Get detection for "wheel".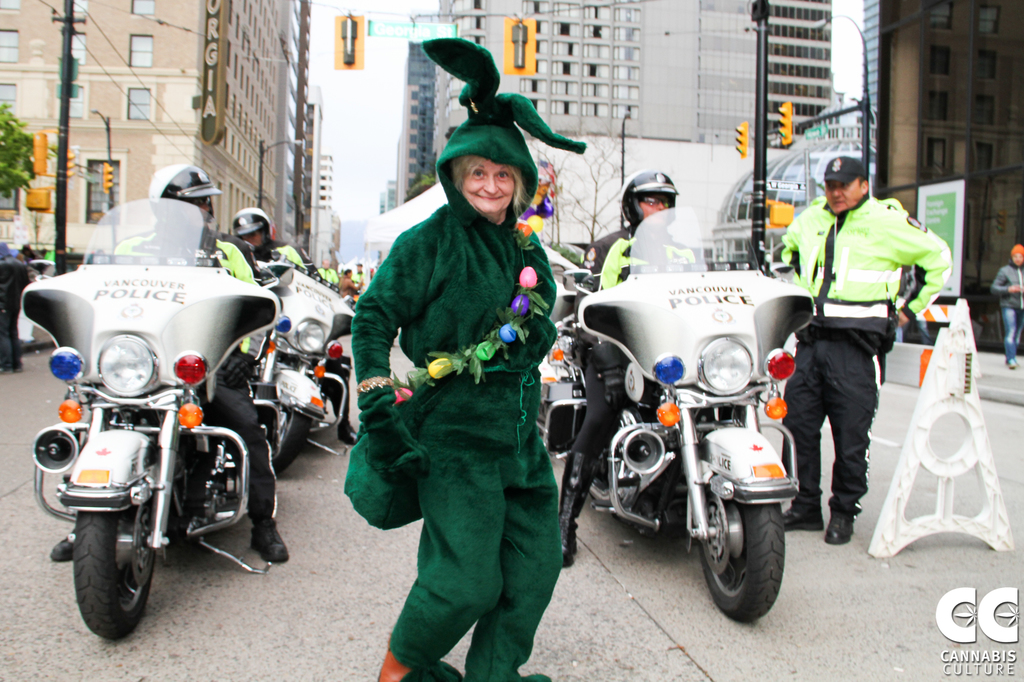
Detection: (700, 500, 785, 619).
